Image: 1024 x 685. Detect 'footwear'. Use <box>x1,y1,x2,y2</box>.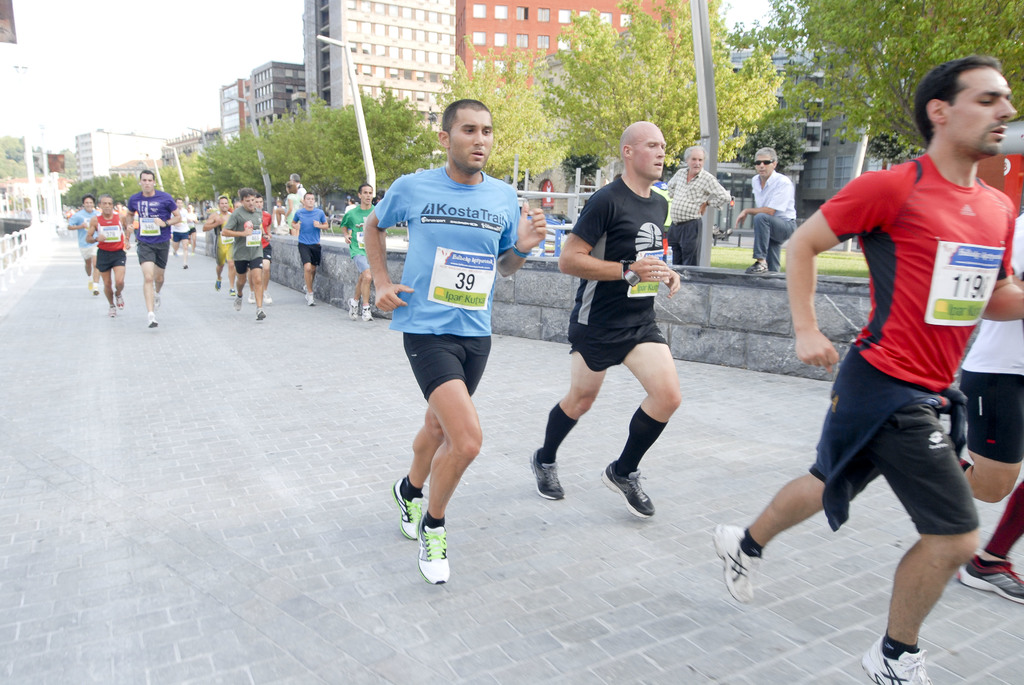
<box>106,304,114,316</box>.
